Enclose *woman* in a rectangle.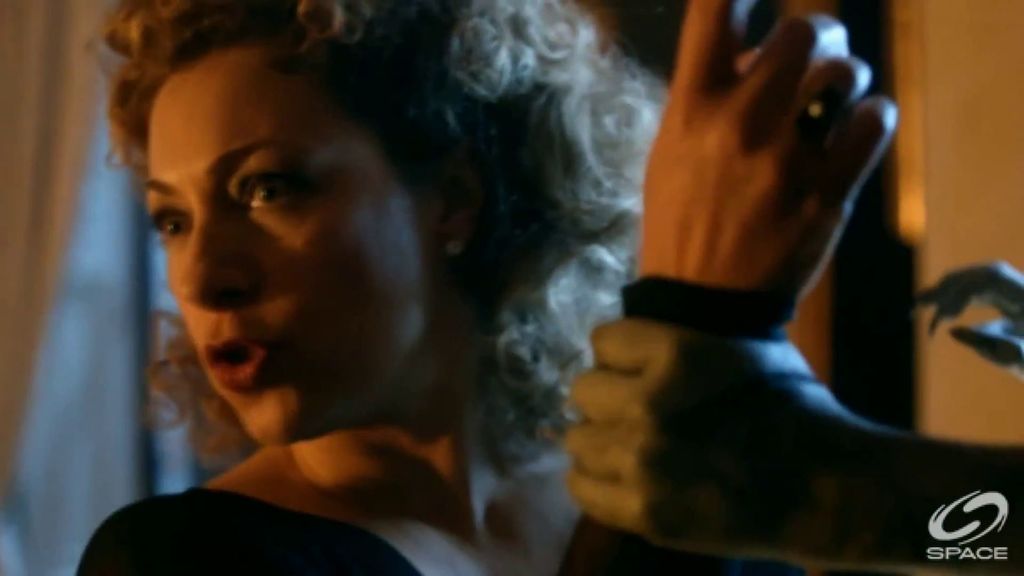
select_region(67, 0, 906, 575).
